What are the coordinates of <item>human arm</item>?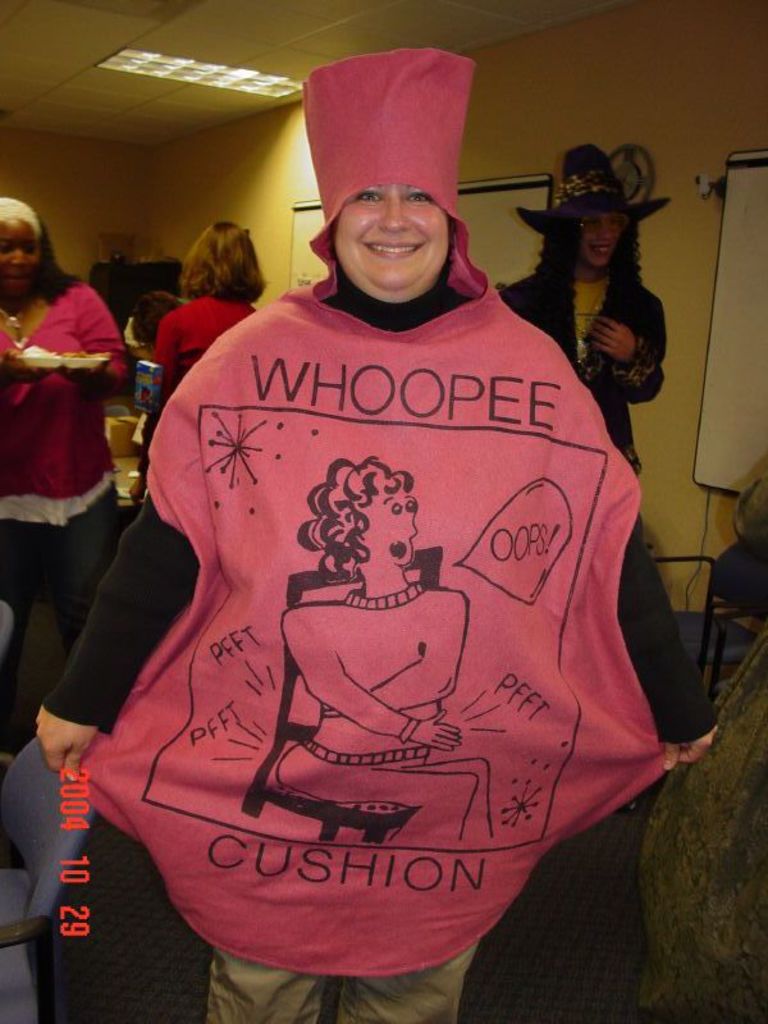
27:320:251:782.
